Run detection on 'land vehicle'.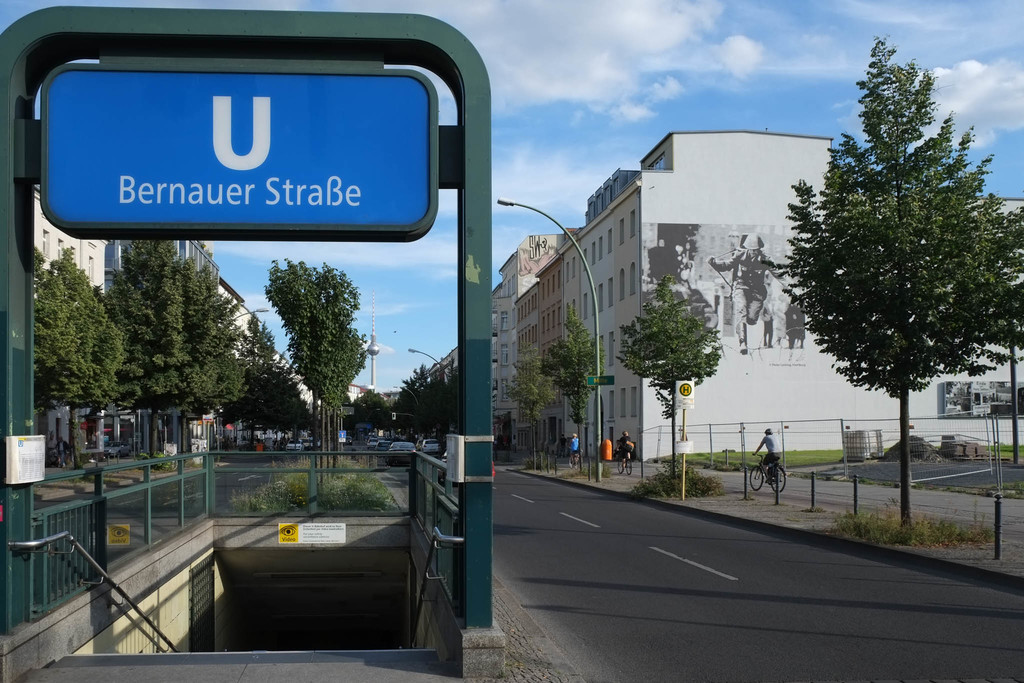
Result: (569, 448, 581, 469).
